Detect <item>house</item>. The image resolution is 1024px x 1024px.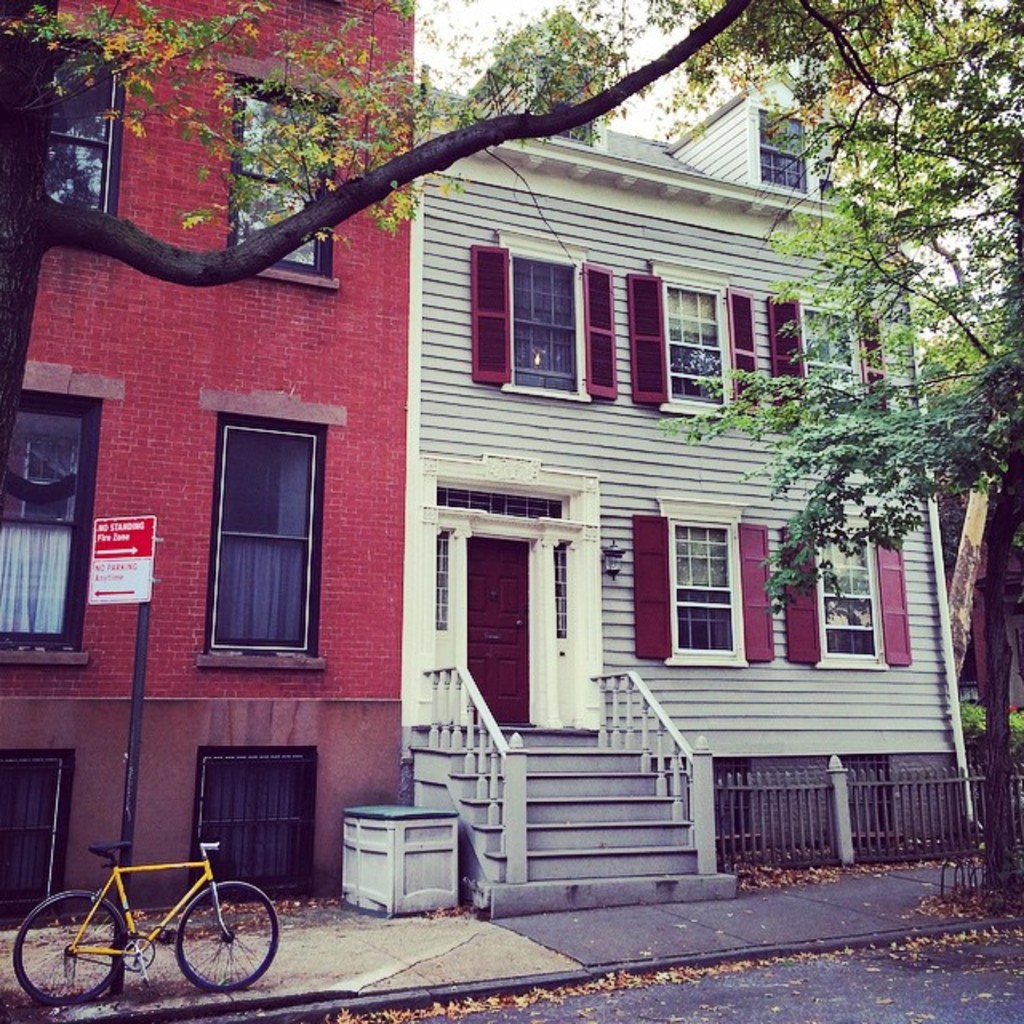
crop(405, 90, 992, 909).
